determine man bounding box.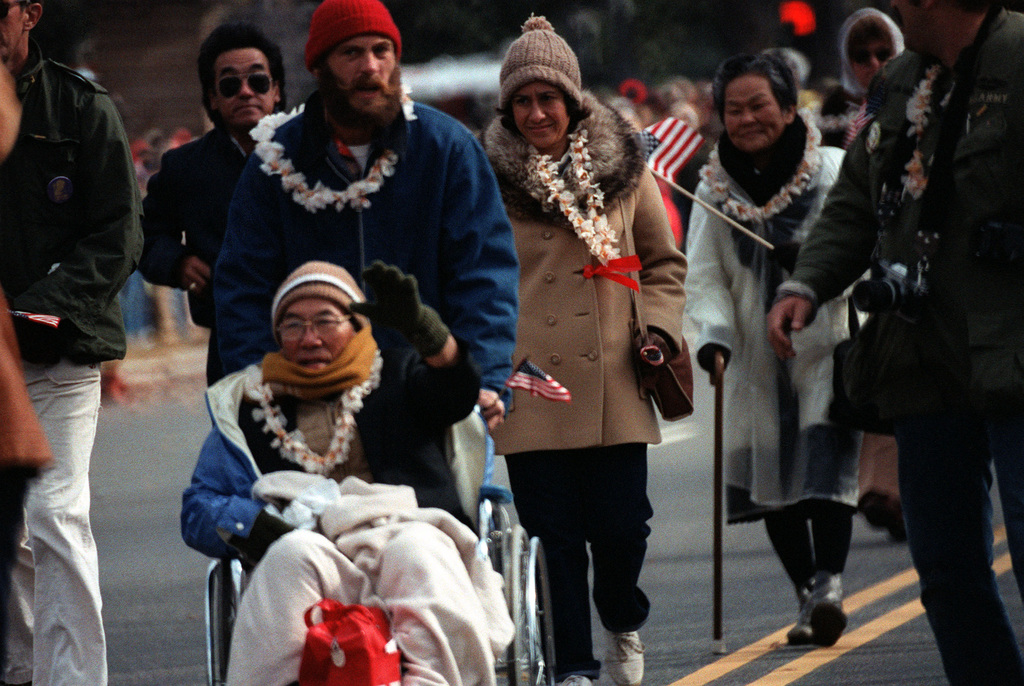
Determined: 180/92/507/472.
